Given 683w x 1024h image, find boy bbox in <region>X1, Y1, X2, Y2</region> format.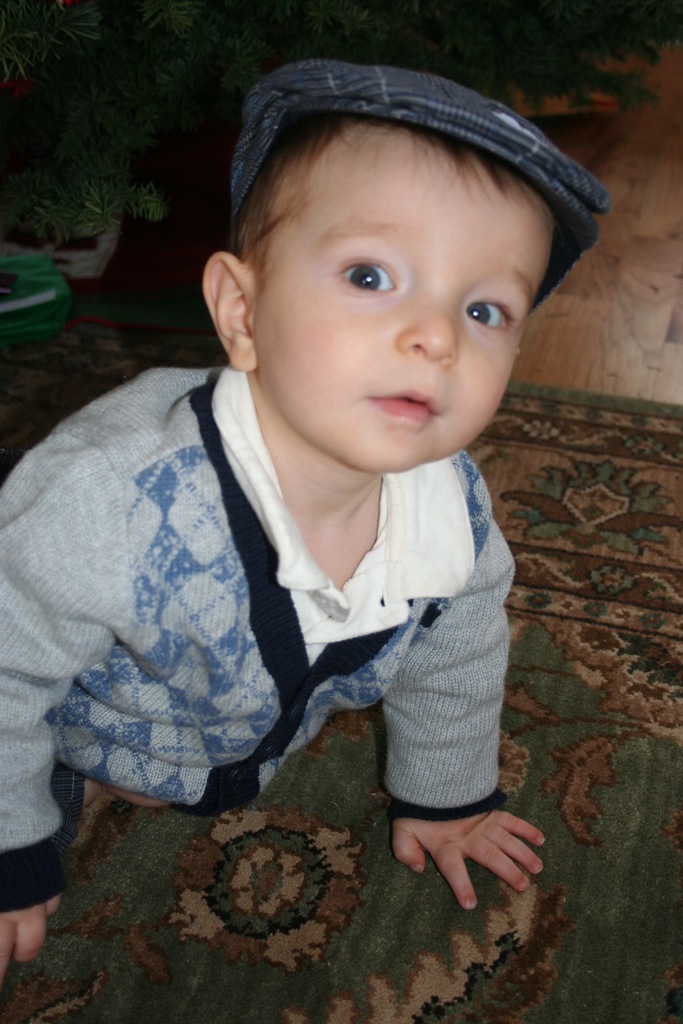
<region>45, 79, 606, 886</region>.
